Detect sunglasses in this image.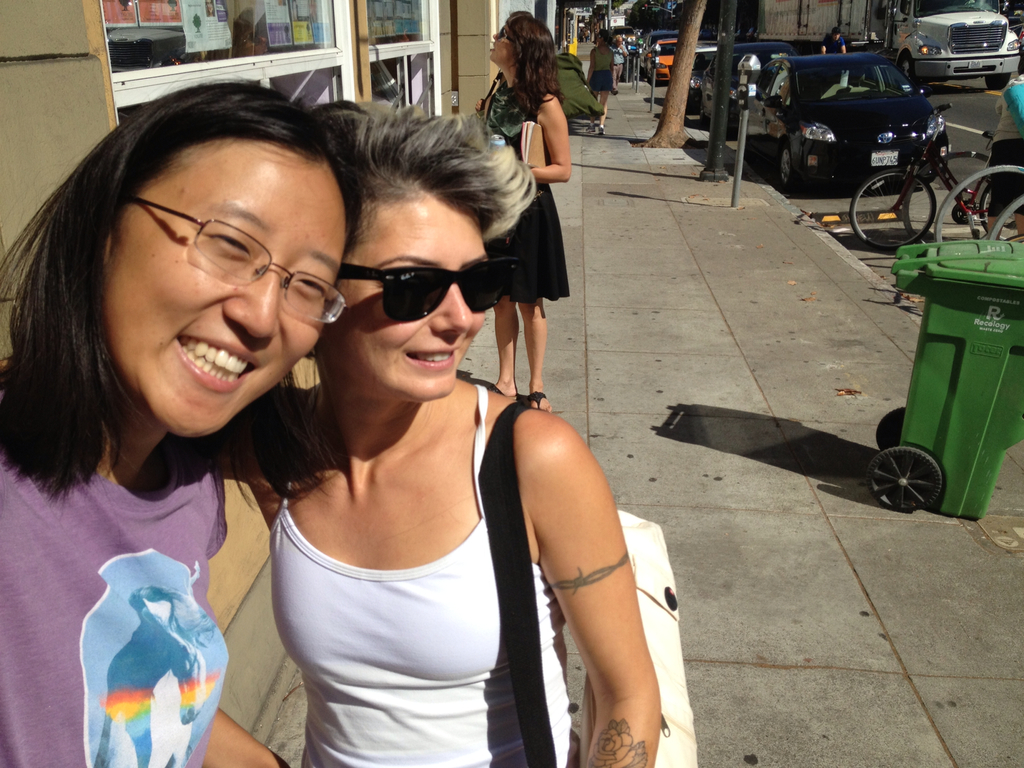
Detection: (left=340, top=259, right=518, bottom=322).
